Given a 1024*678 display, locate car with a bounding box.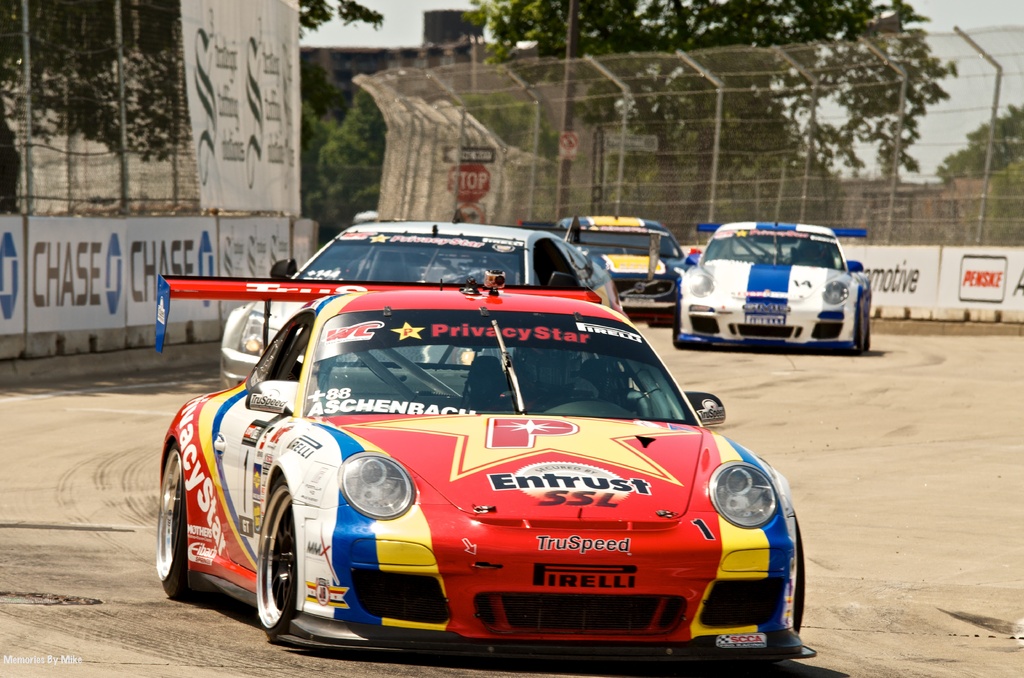
Located: select_region(673, 220, 870, 357).
